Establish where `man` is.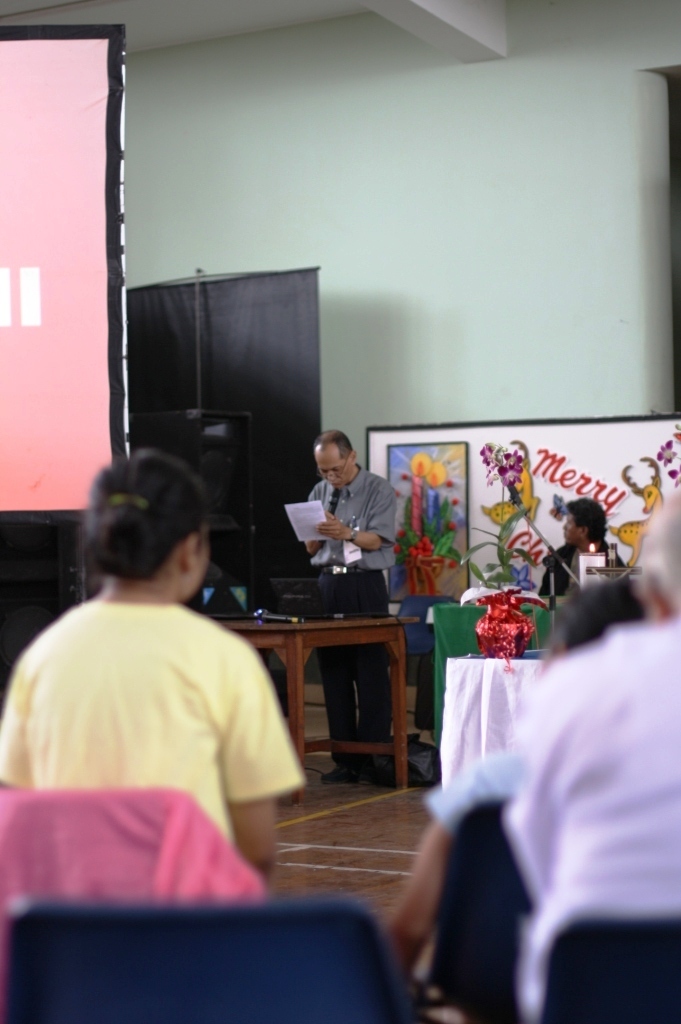
Established at 287, 428, 396, 804.
